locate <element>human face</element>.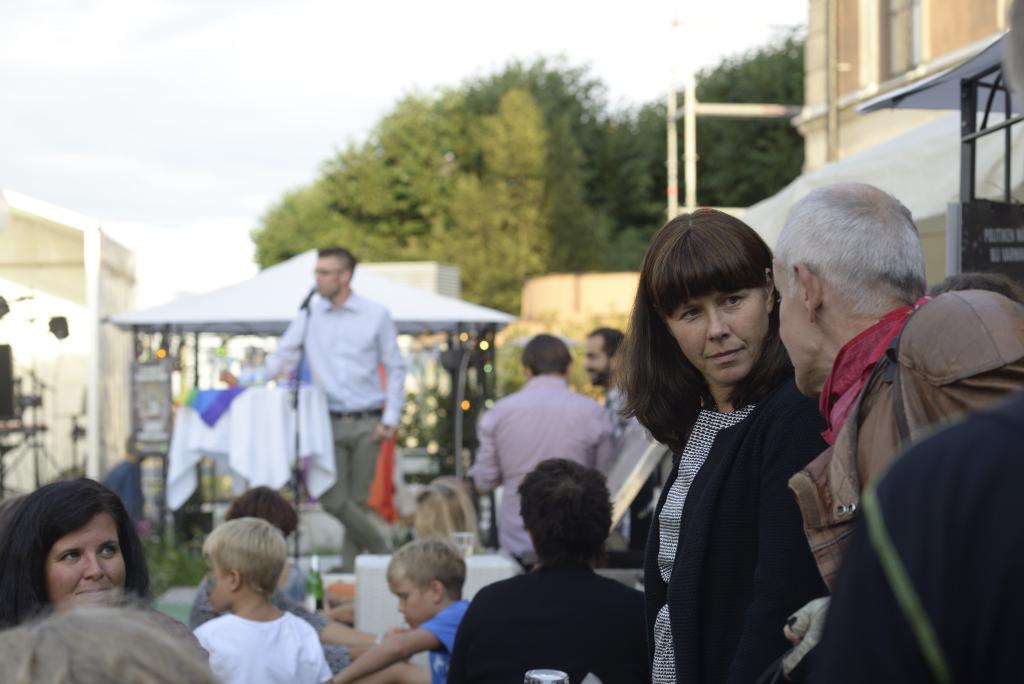
Bounding box: {"left": 771, "top": 259, "right": 808, "bottom": 394}.
